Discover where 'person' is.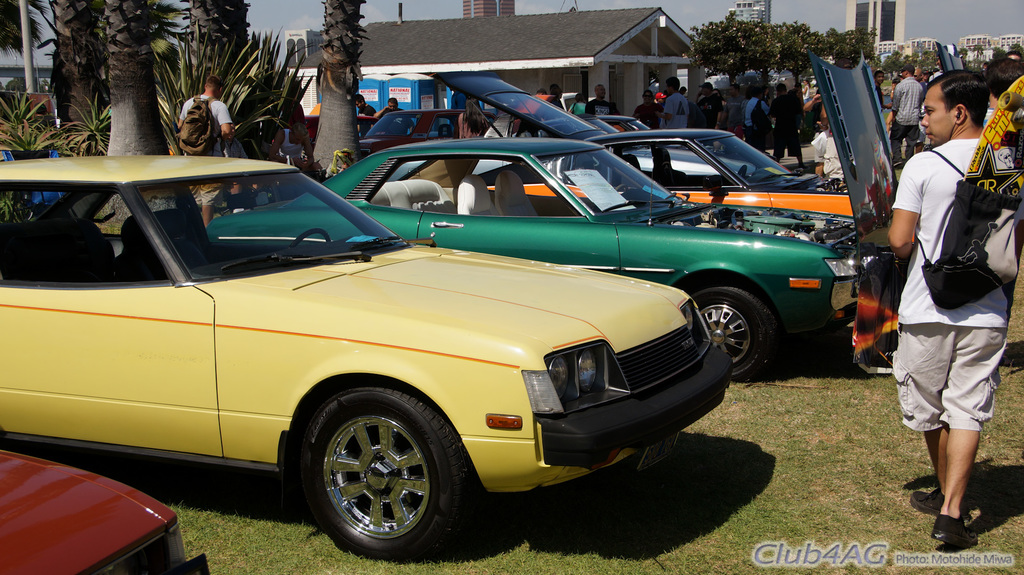
Discovered at region(981, 58, 1023, 106).
